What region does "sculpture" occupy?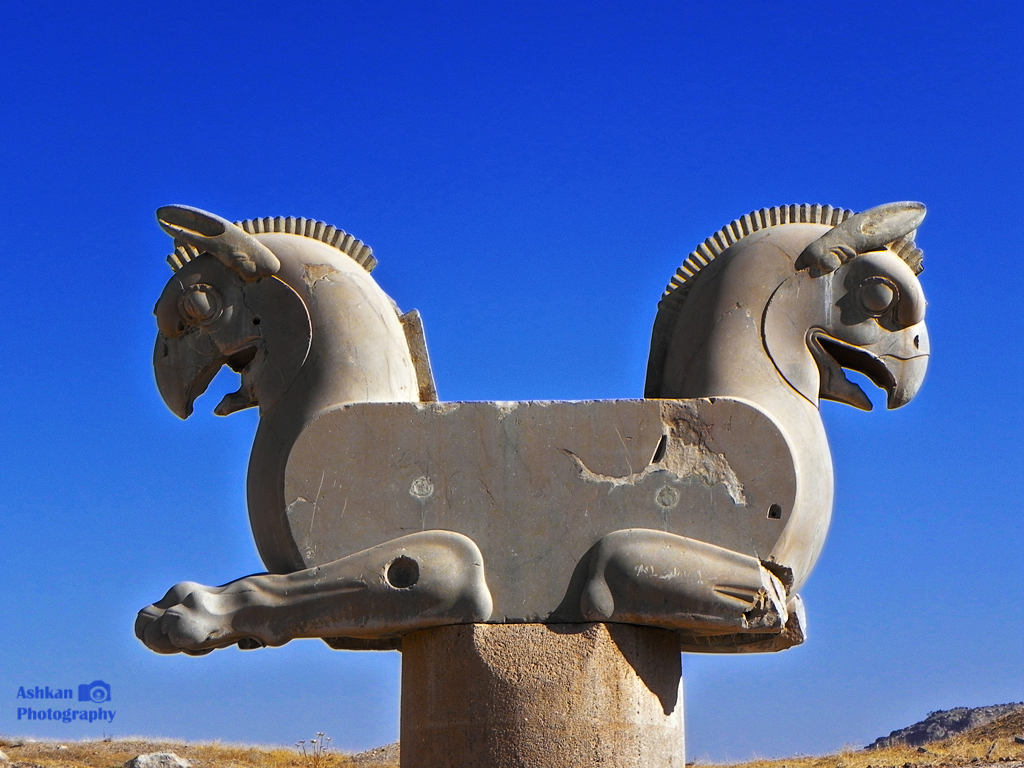
crop(135, 195, 934, 657).
